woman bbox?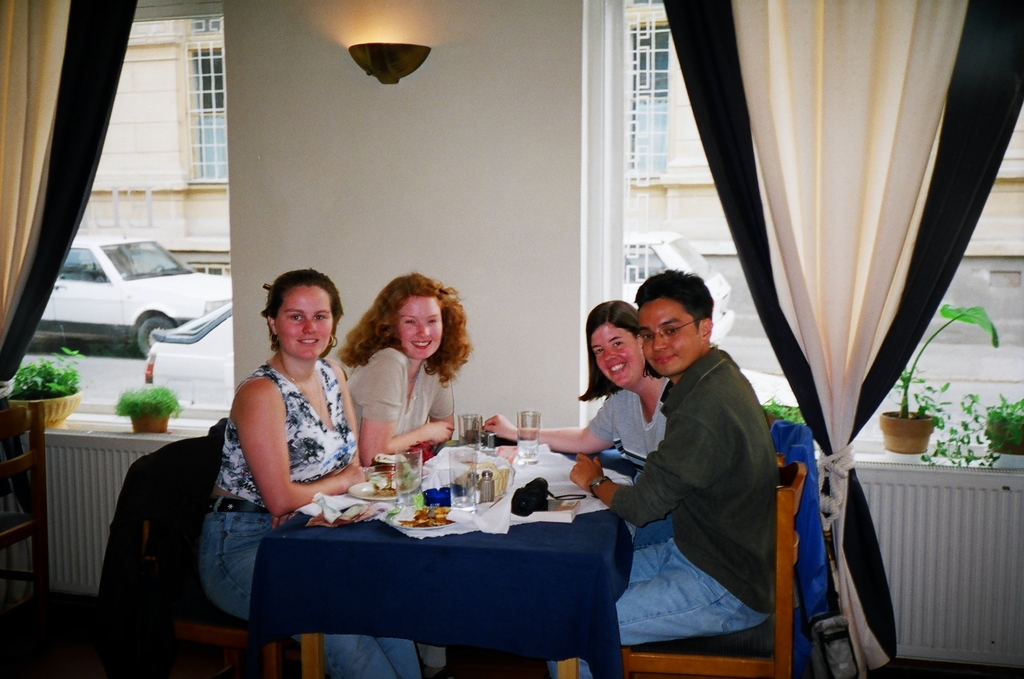
486,296,674,465
